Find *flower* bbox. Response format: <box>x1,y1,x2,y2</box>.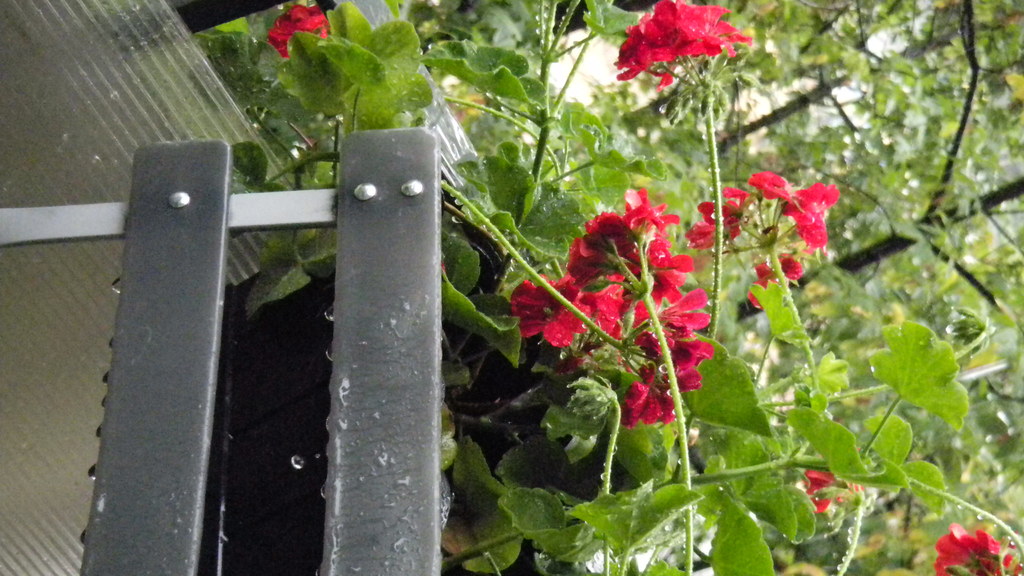
<box>635,330,668,357</box>.
